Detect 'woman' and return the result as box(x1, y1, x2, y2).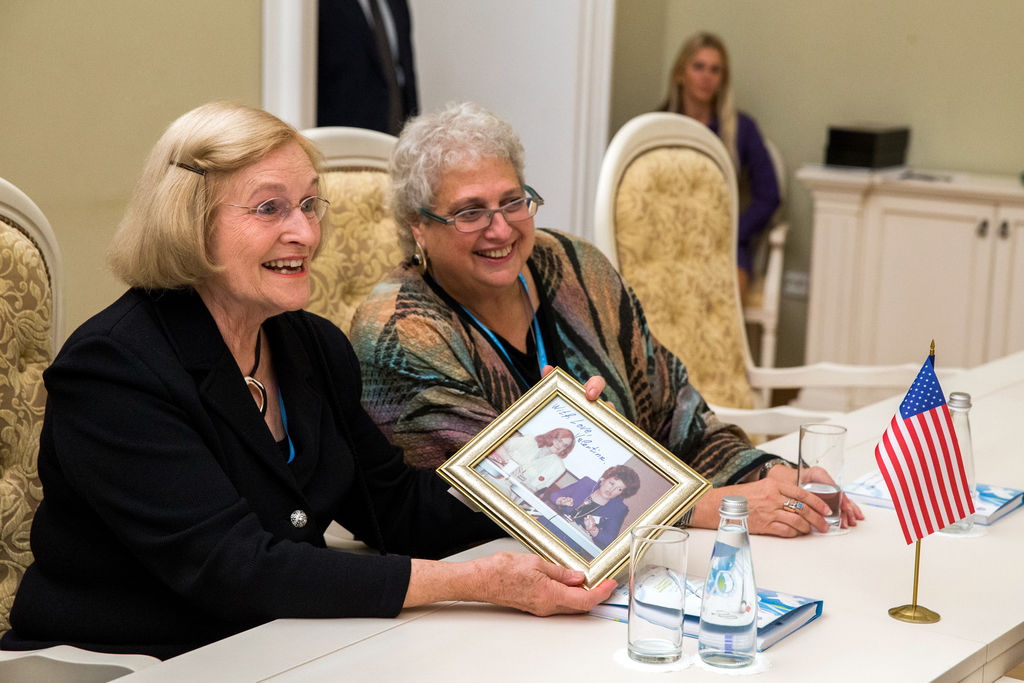
box(646, 31, 781, 306).
